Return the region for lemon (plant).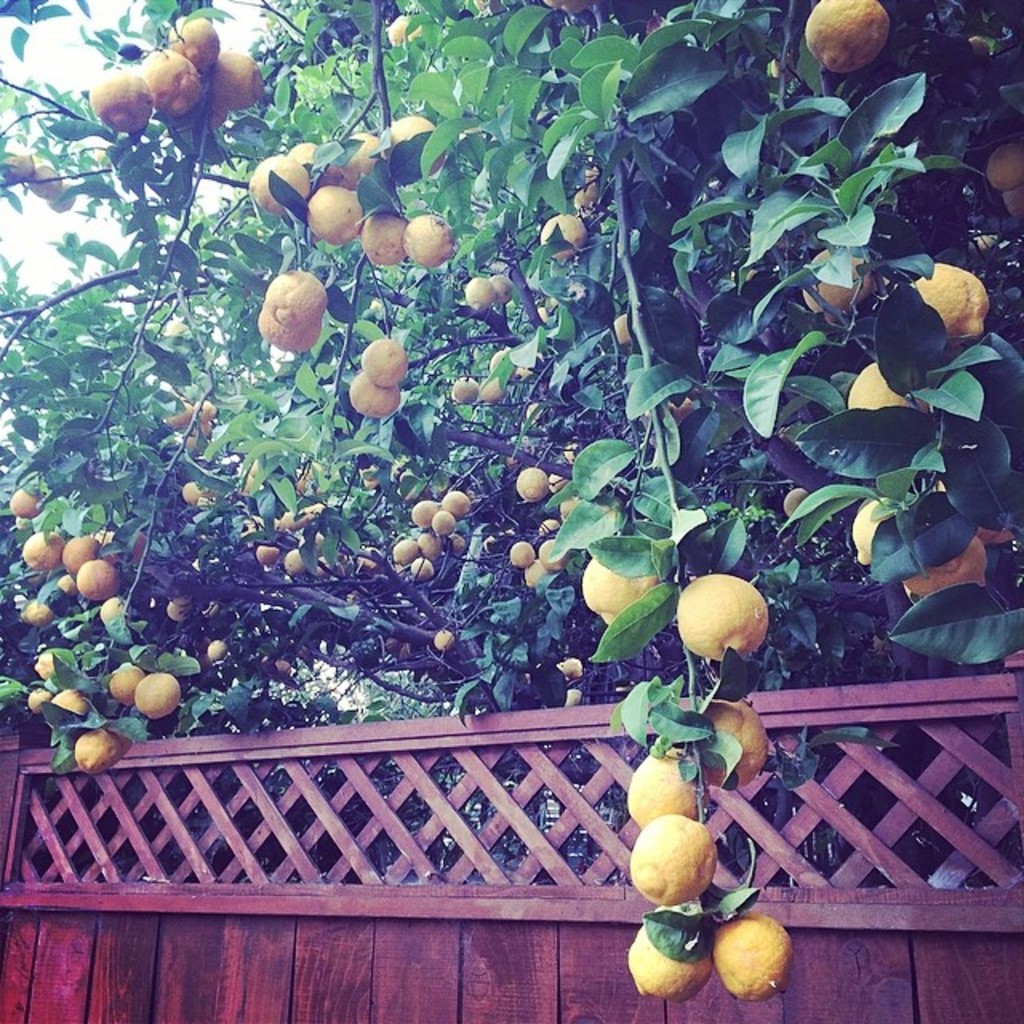
[78, 731, 120, 773].
